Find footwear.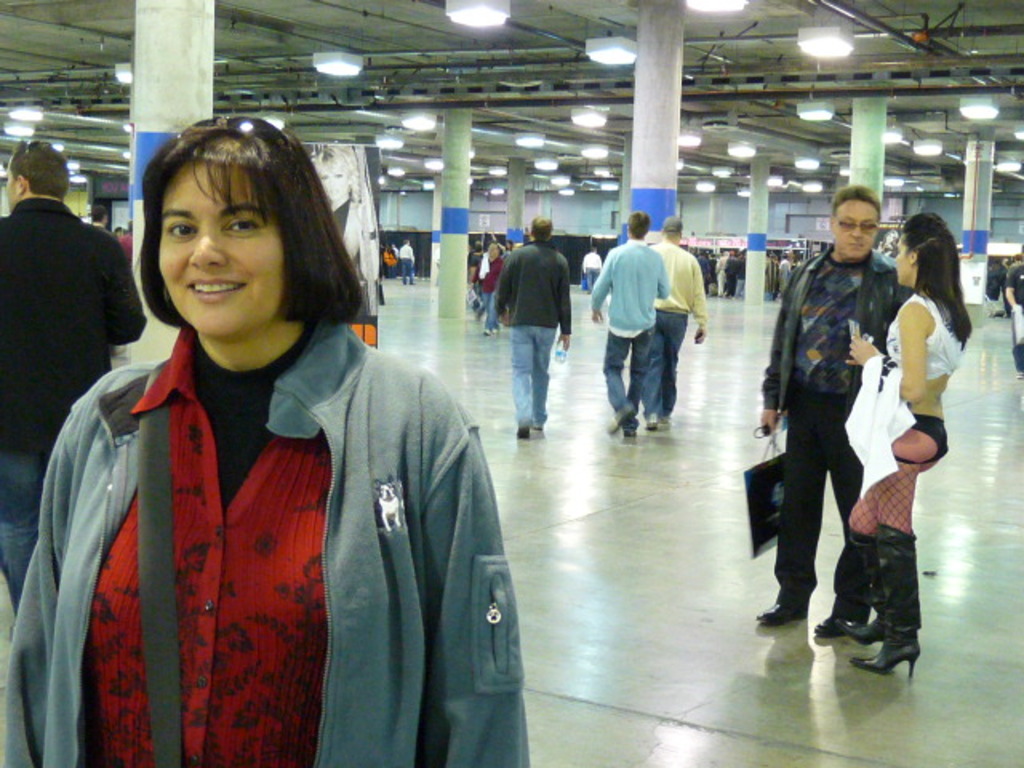
bbox=[762, 592, 810, 614].
